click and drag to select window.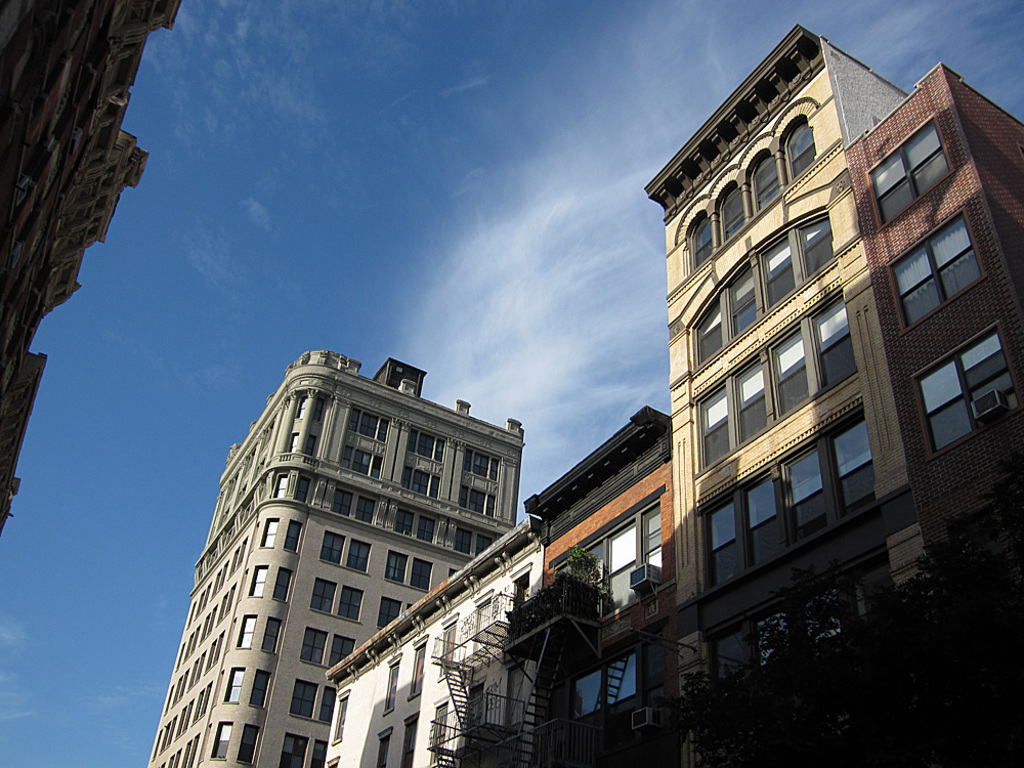
Selection: rect(915, 206, 981, 327).
